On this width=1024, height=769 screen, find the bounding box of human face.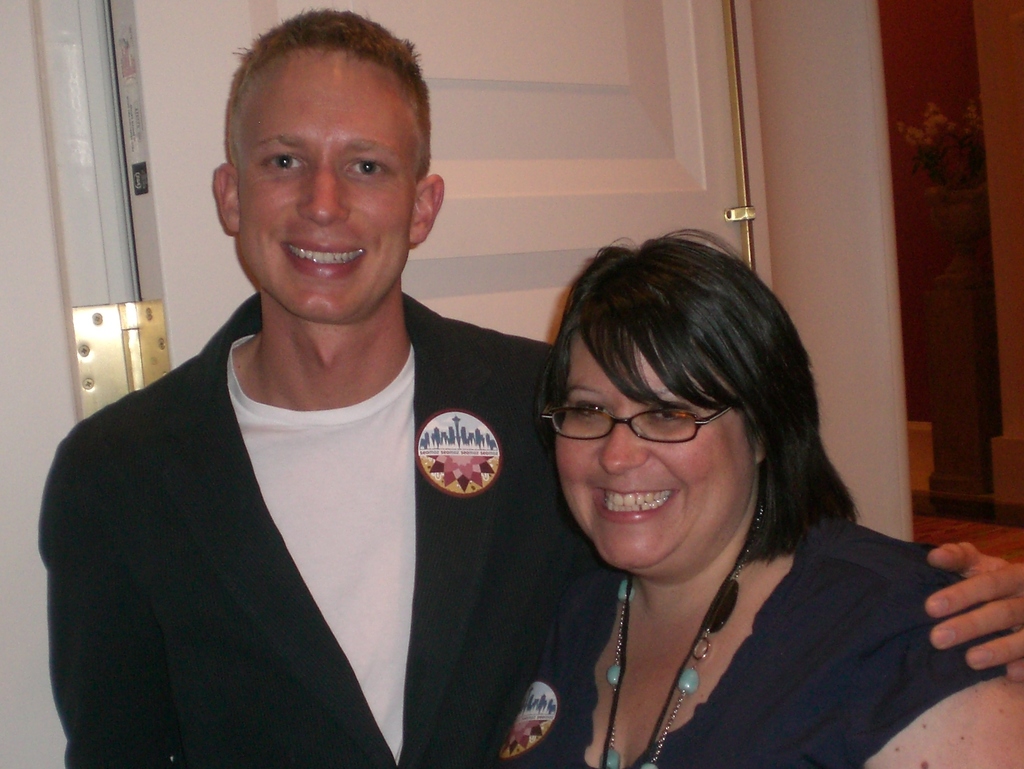
Bounding box: left=554, top=340, right=751, bottom=565.
